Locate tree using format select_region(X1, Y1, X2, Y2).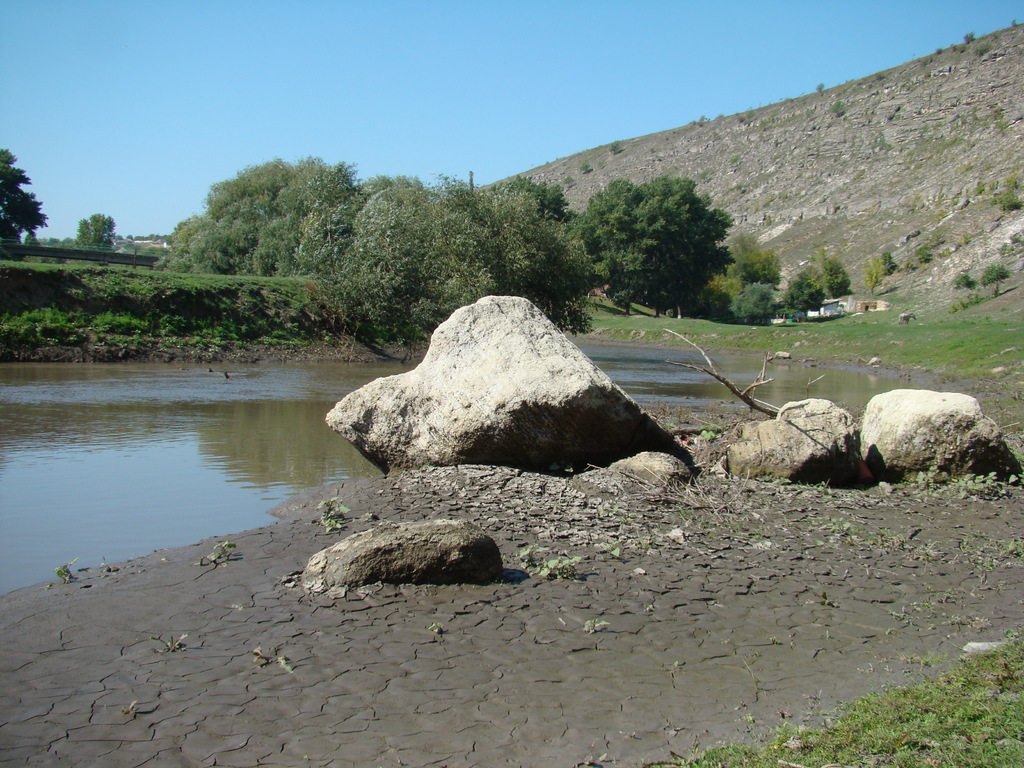
select_region(0, 151, 49, 235).
